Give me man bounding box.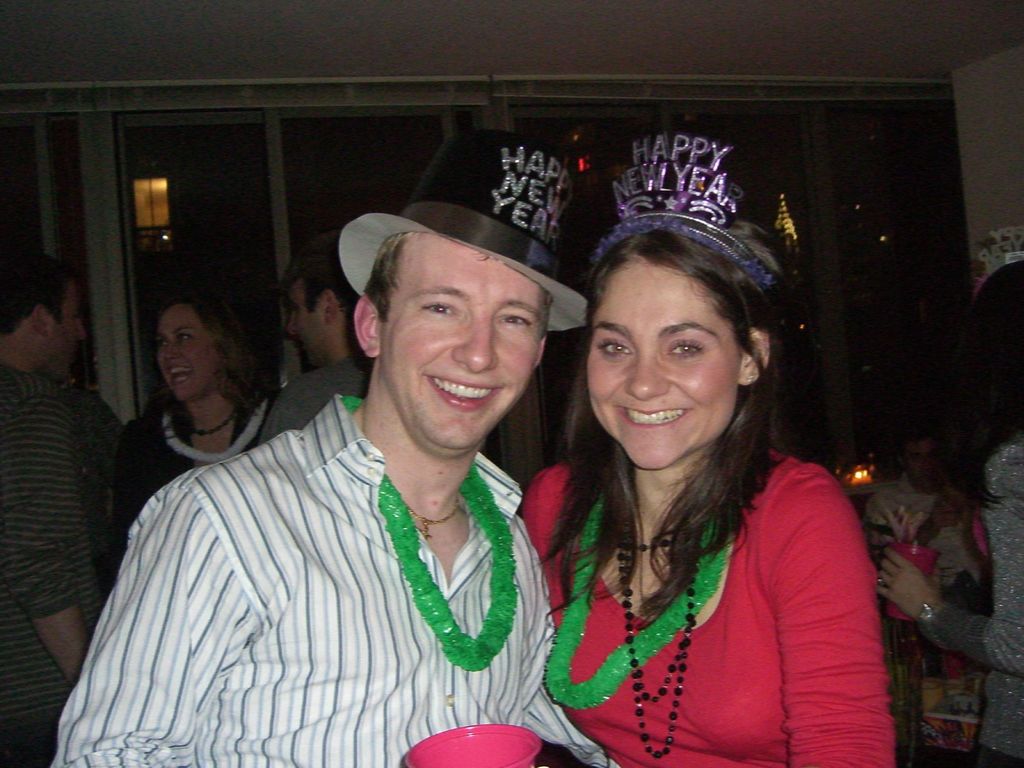
0 257 101 767.
